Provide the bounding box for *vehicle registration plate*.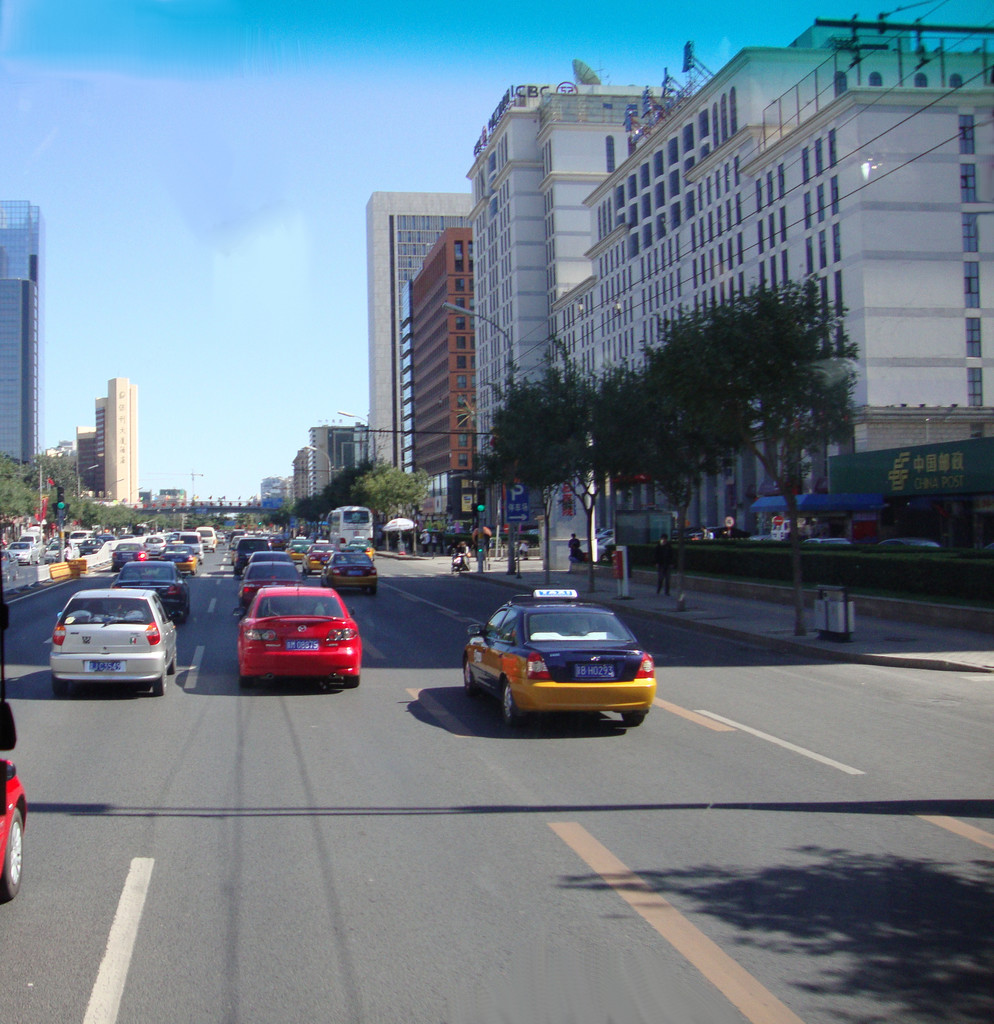
(572, 659, 615, 676).
